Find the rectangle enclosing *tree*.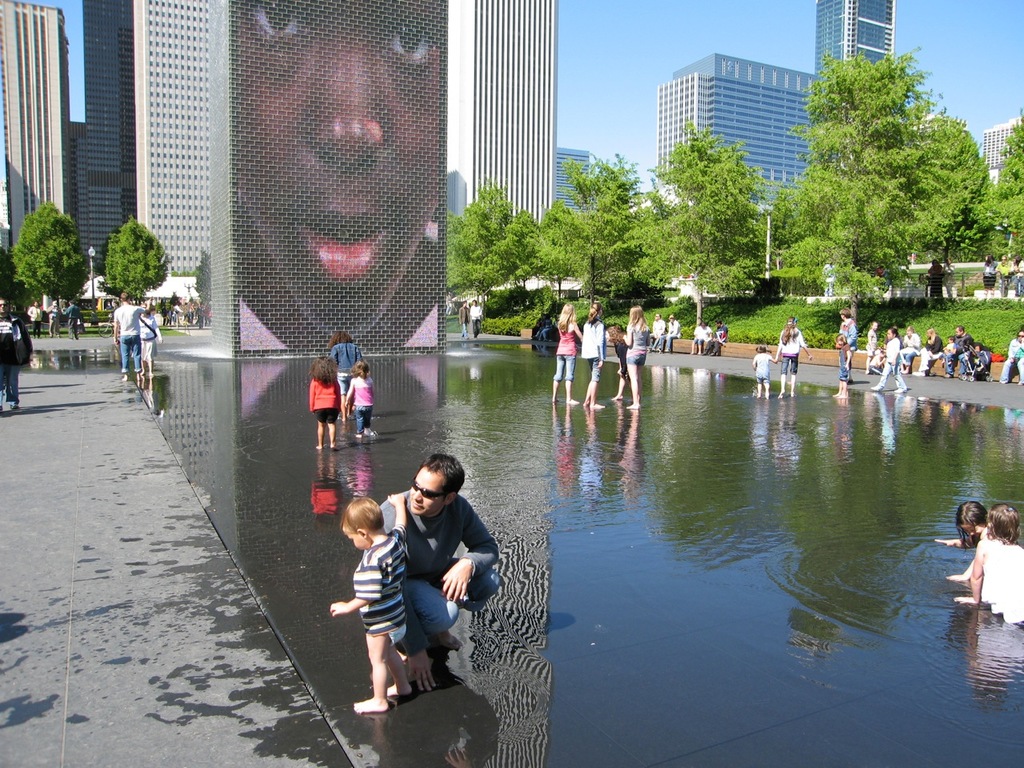
left=559, top=154, right=637, bottom=313.
